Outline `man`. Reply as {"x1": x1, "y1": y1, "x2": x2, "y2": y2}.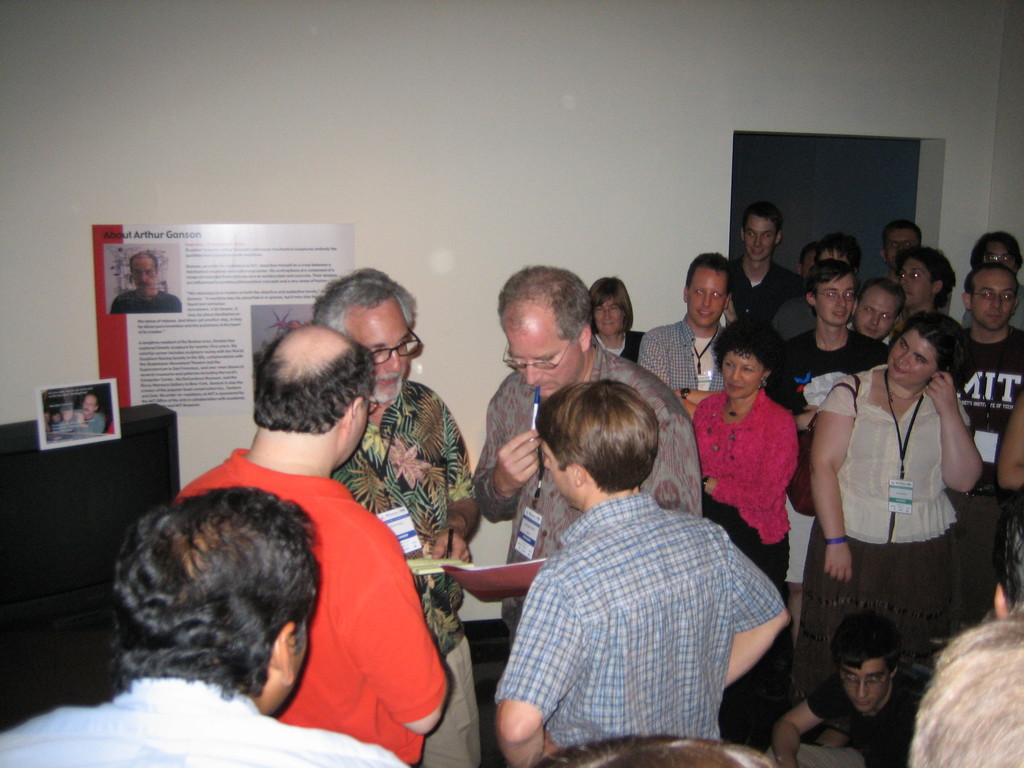
{"x1": 769, "y1": 253, "x2": 897, "y2": 427}.
